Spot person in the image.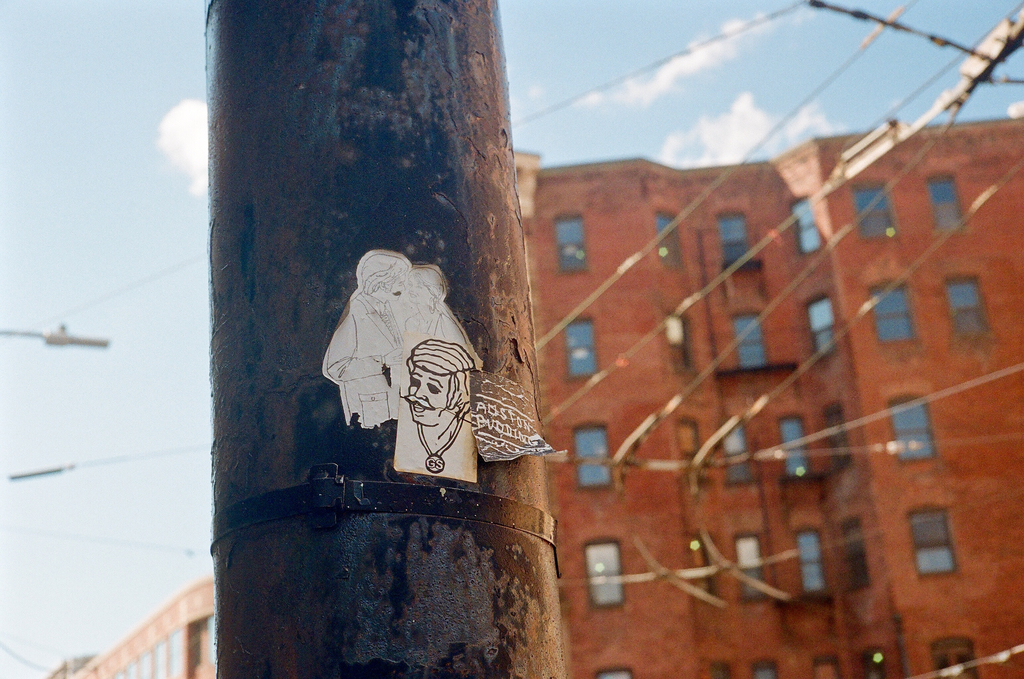
person found at {"left": 323, "top": 252, "right": 414, "bottom": 430}.
